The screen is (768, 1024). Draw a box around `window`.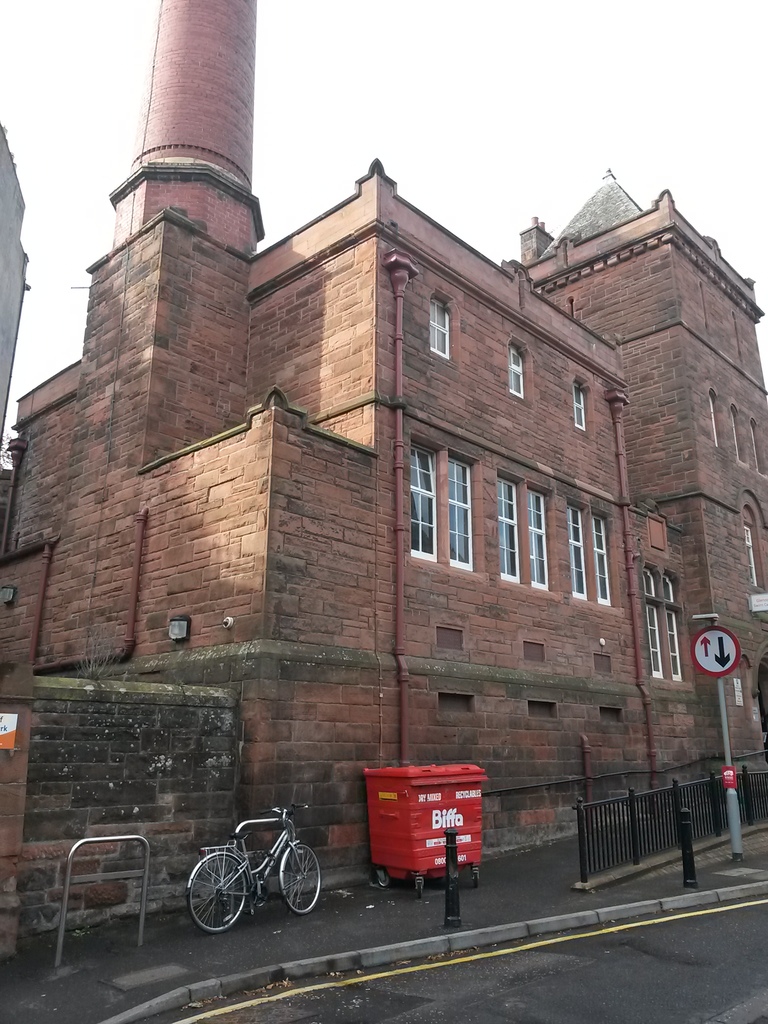
574/392/577/420.
